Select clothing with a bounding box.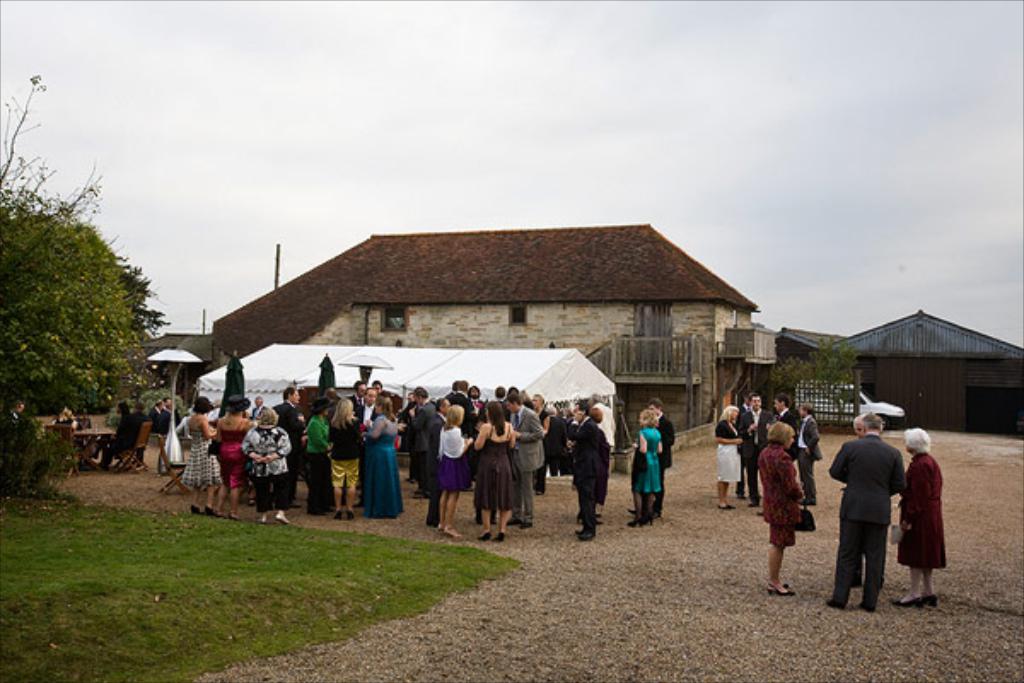
select_region(246, 413, 290, 507).
